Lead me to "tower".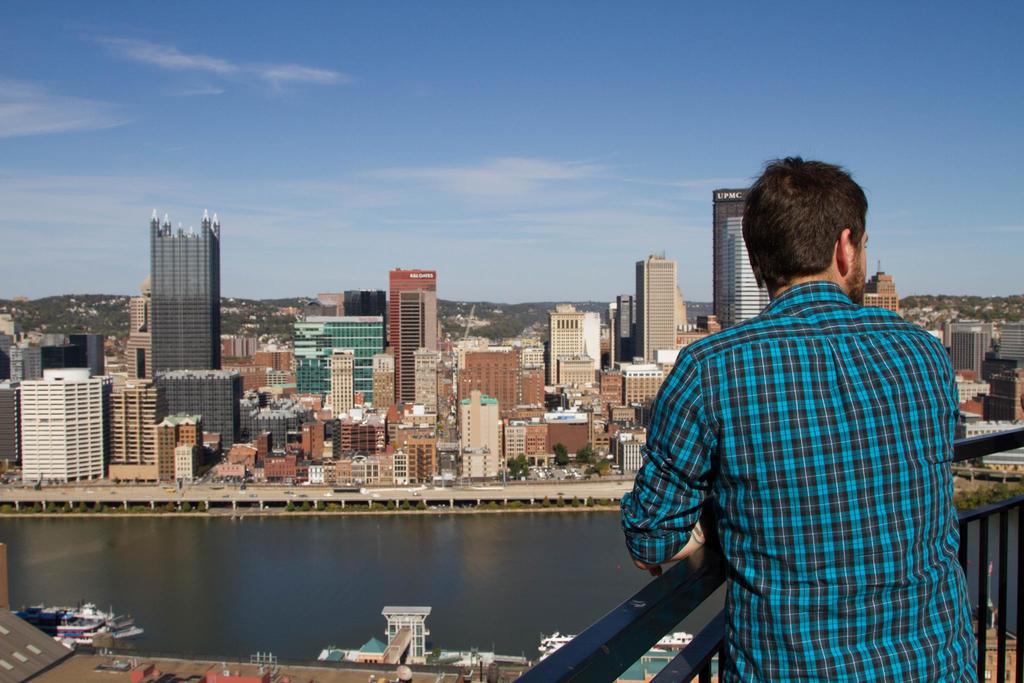
Lead to BBox(390, 288, 445, 404).
